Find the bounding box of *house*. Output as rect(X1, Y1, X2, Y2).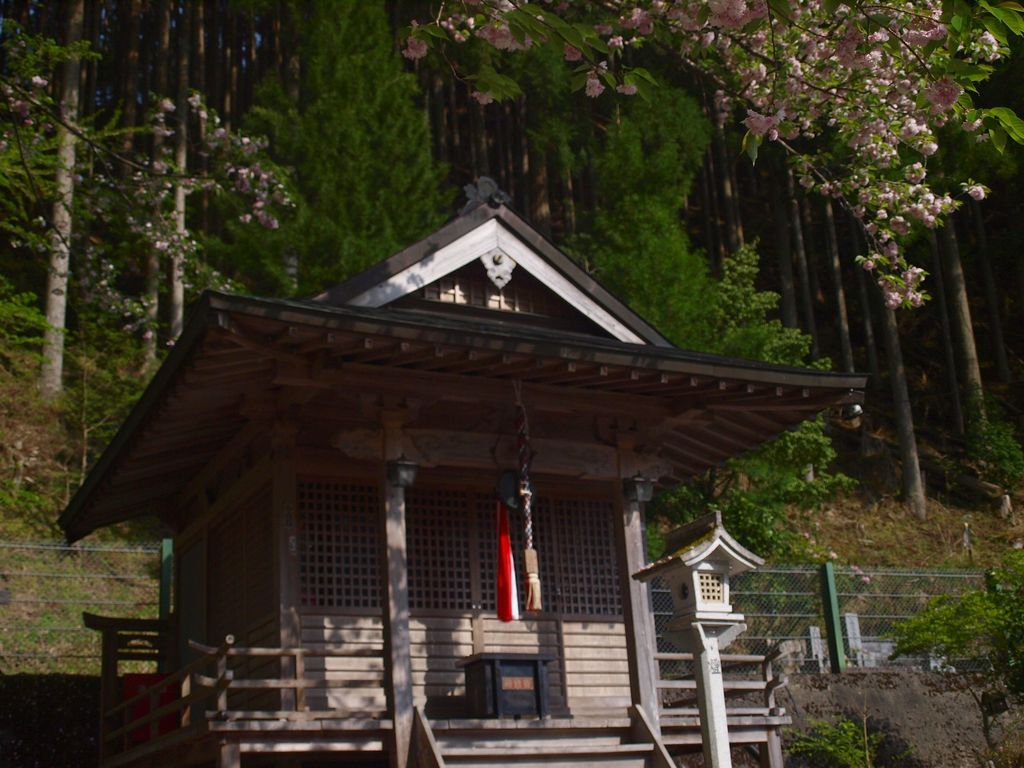
rect(55, 170, 872, 767).
